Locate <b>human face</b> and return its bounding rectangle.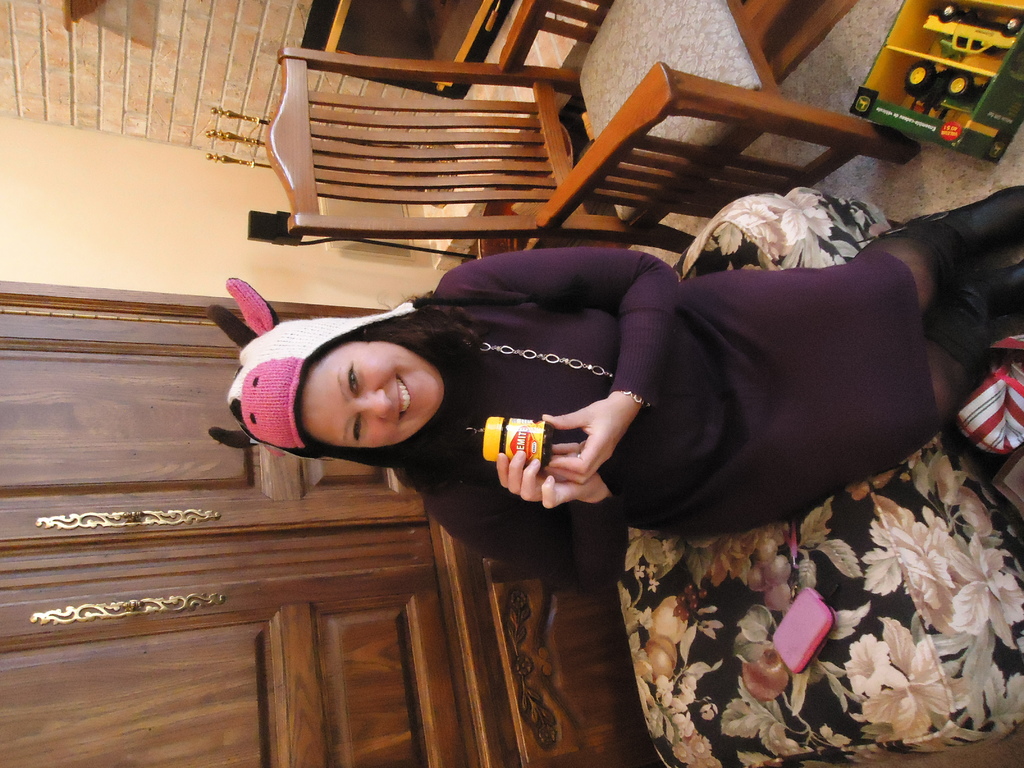
crop(300, 341, 445, 450).
